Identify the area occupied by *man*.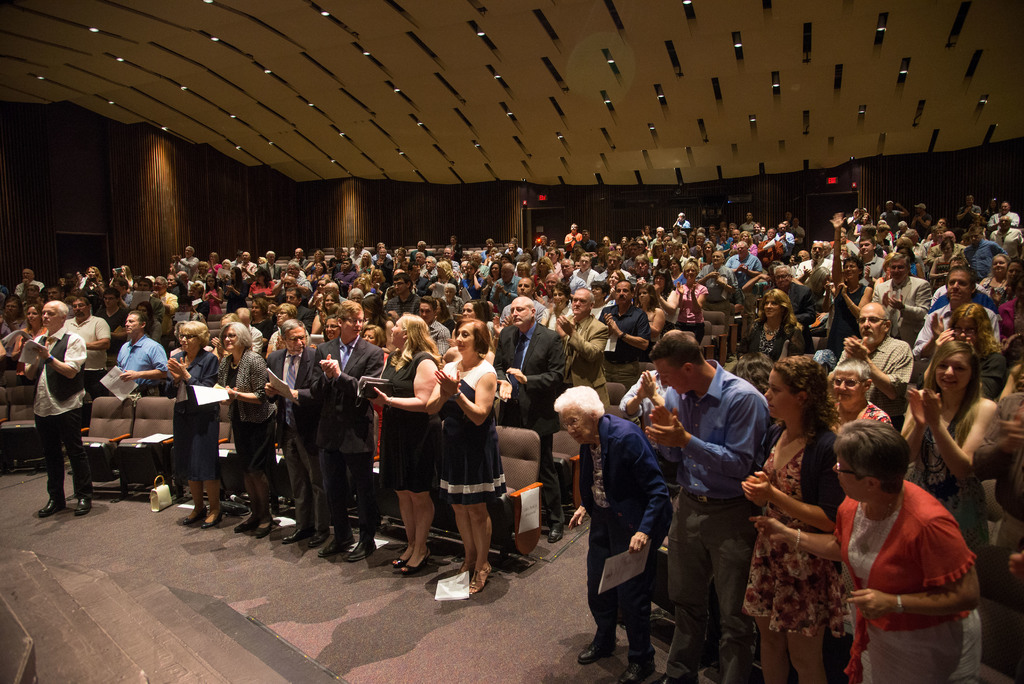
Area: crop(872, 247, 935, 346).
